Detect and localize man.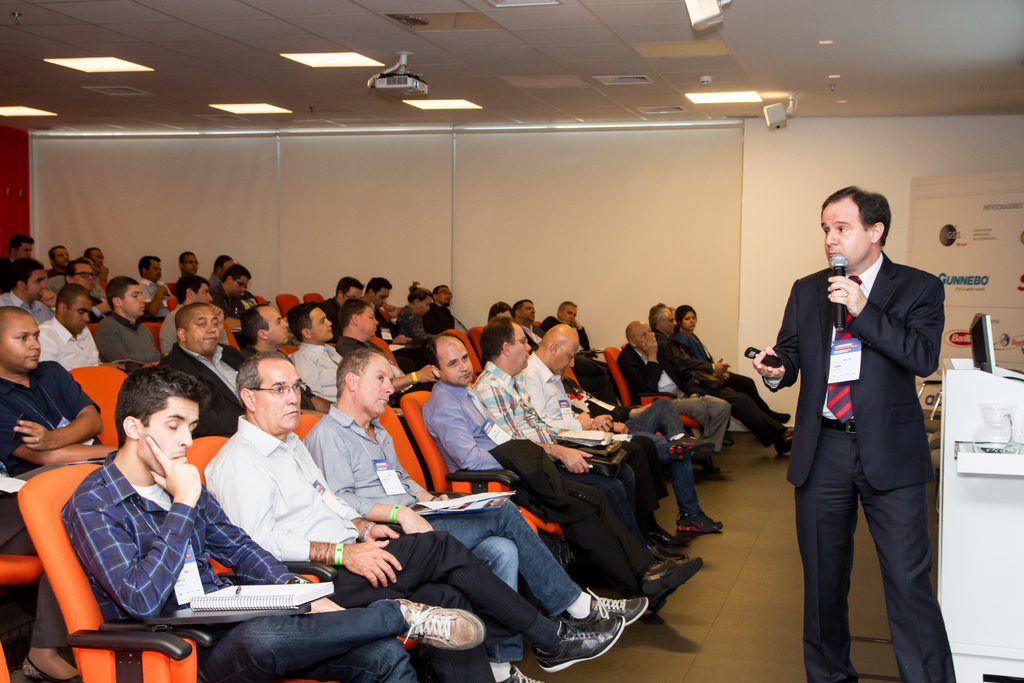
Localized at [x1=0, y1=233, x2=33, y2=300].
